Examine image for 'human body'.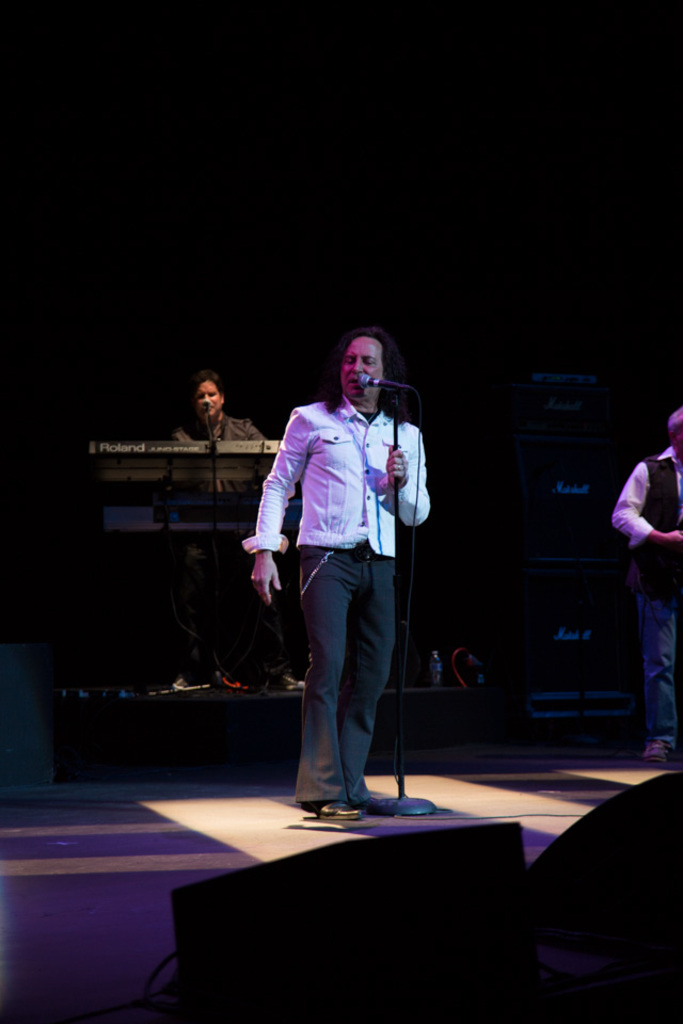
Examination result: x1=602 y1=403 x2=682 y2=770.
